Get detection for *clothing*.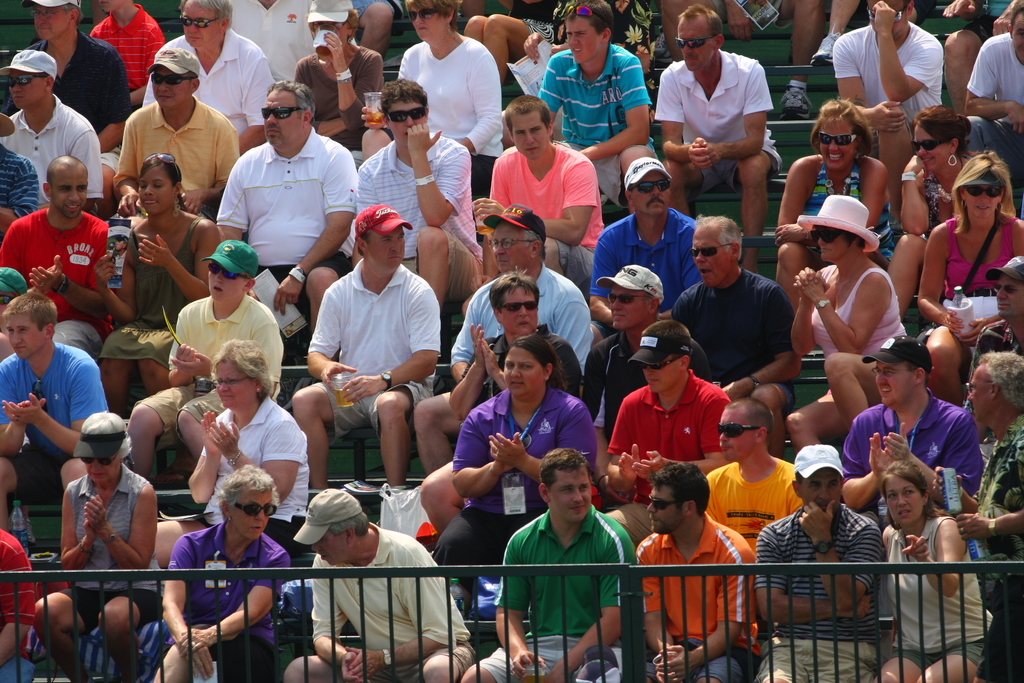
Detection: bbox=[756, 498, 886, 682].
